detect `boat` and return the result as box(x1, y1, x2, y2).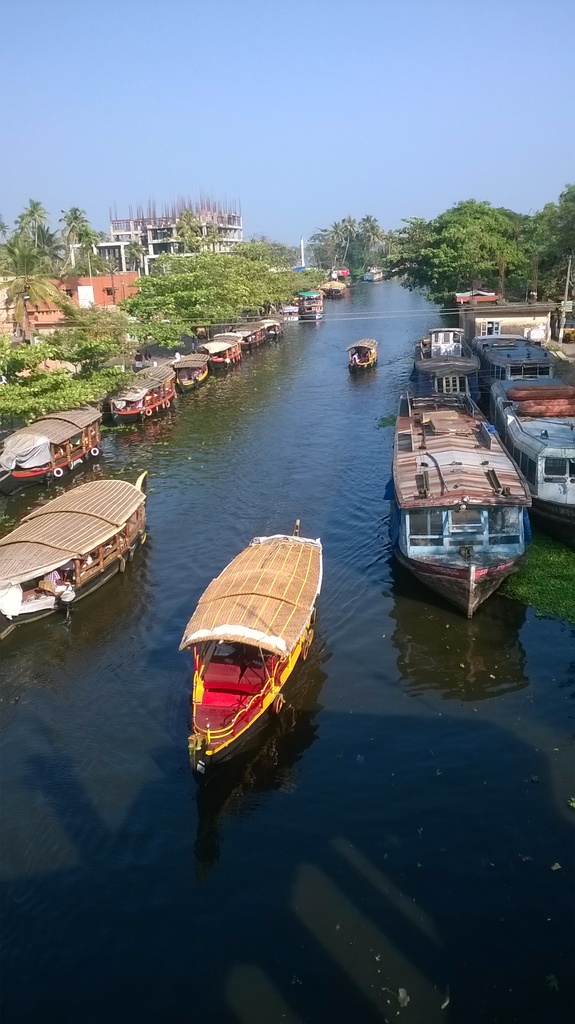
box(256, 314, 284, 342).
